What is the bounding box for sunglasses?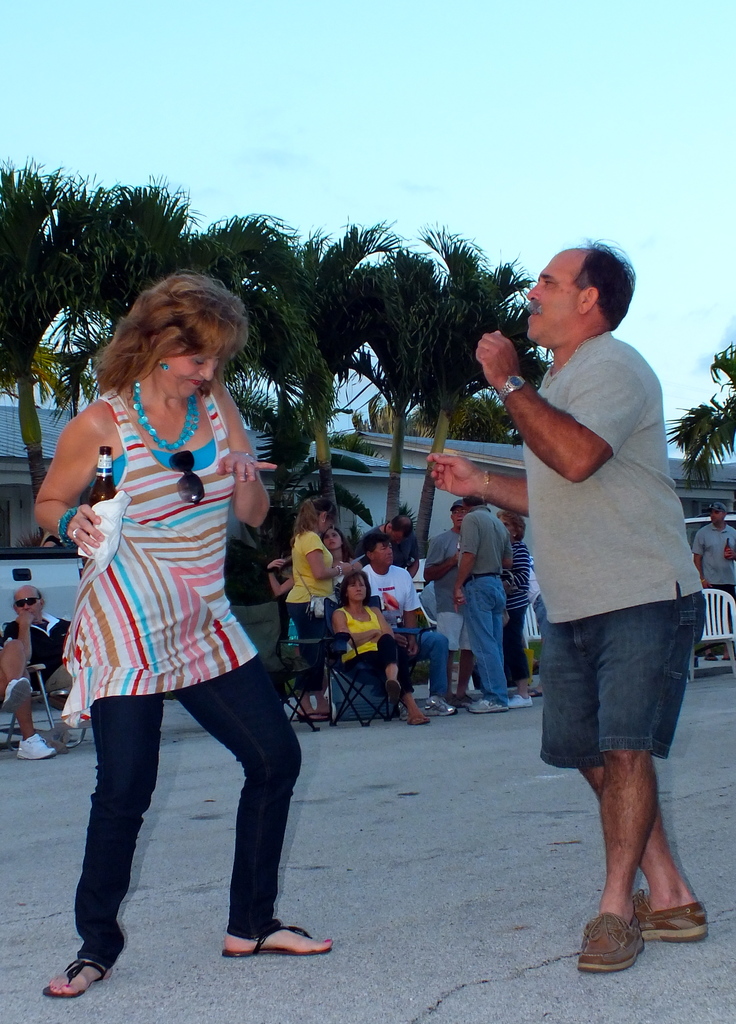
173/449/202/505.
